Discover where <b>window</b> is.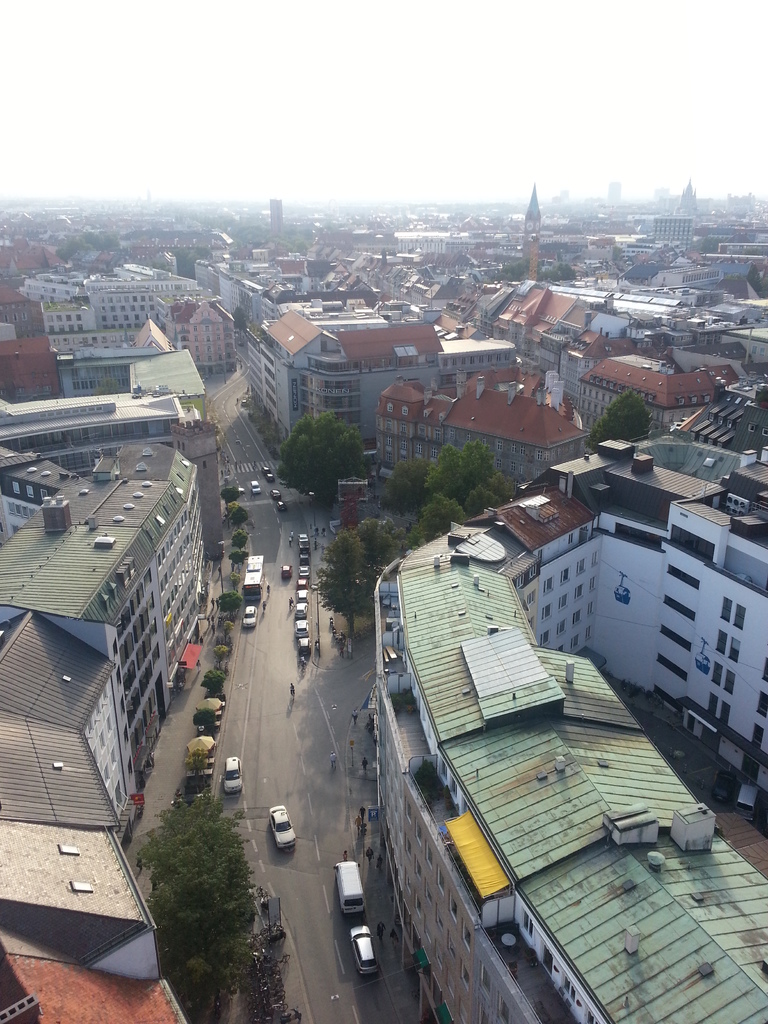
Discovered at {"x1": 388, "y1": 442, "x2": 397, "y2": 449}.
